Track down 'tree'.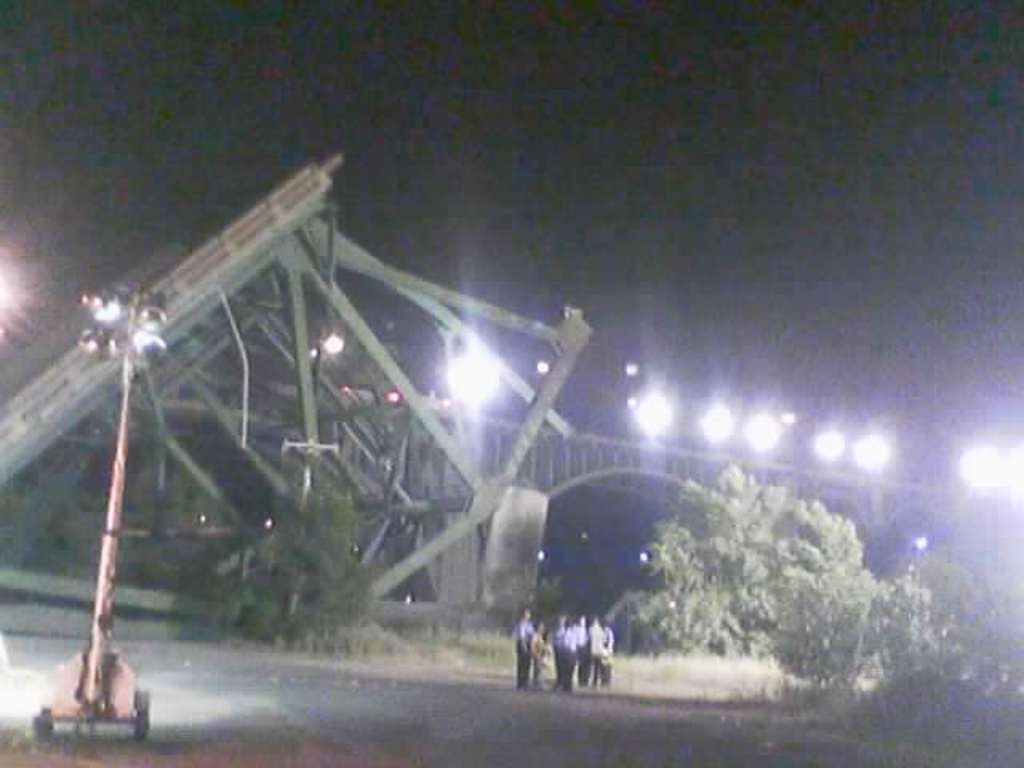
Tracked to <region>669, 461, 790, 643</region>.
